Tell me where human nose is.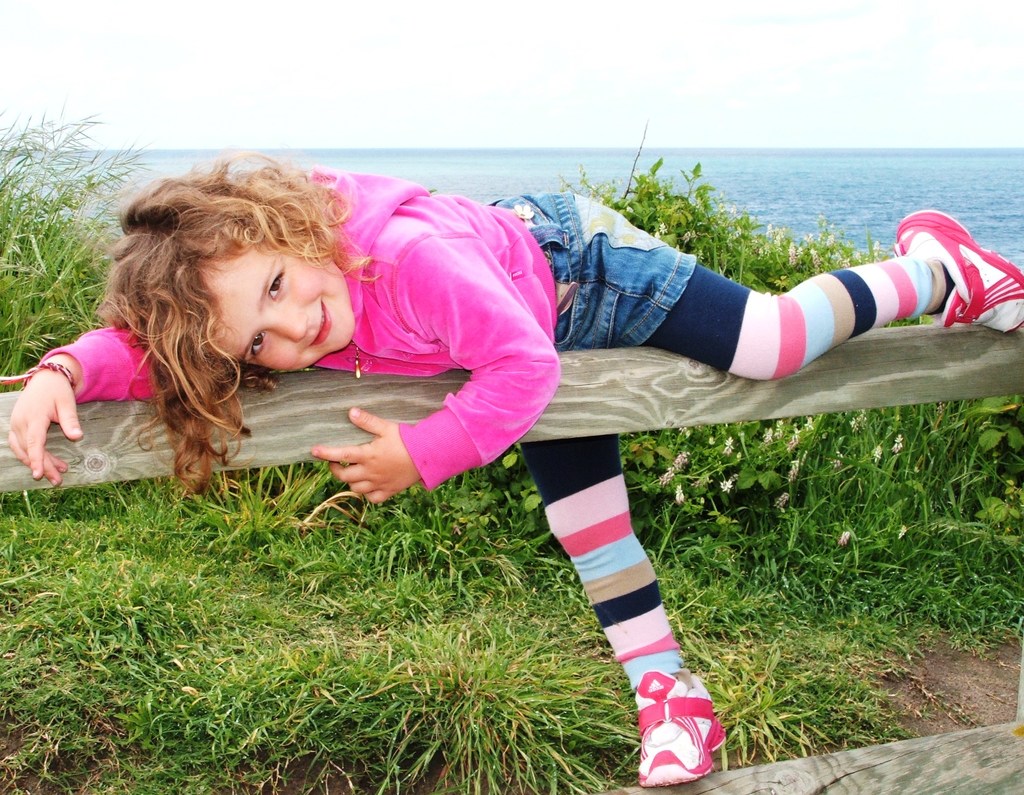
human nose is at Rect(262, 307, 312, 340).
